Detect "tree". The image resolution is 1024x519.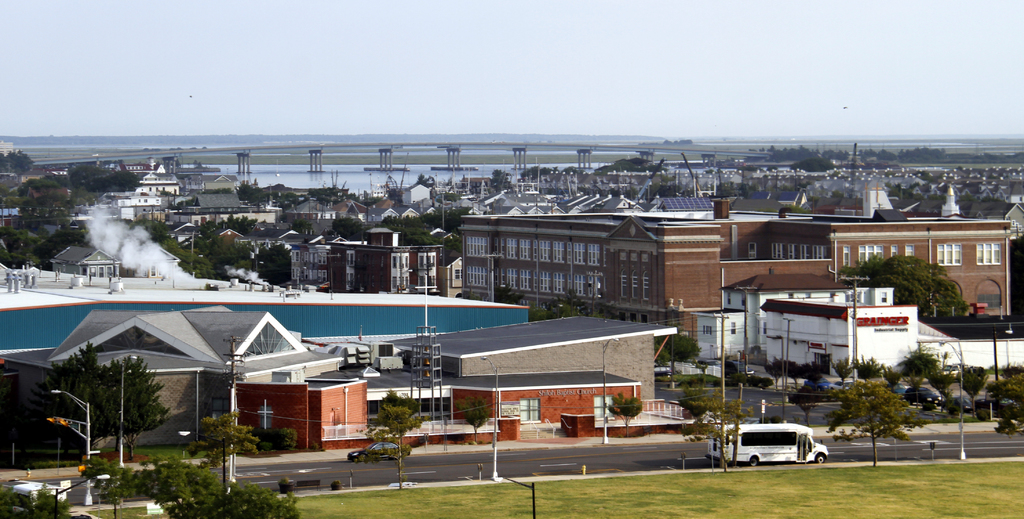
Rect(685, 396, 758, 470).
